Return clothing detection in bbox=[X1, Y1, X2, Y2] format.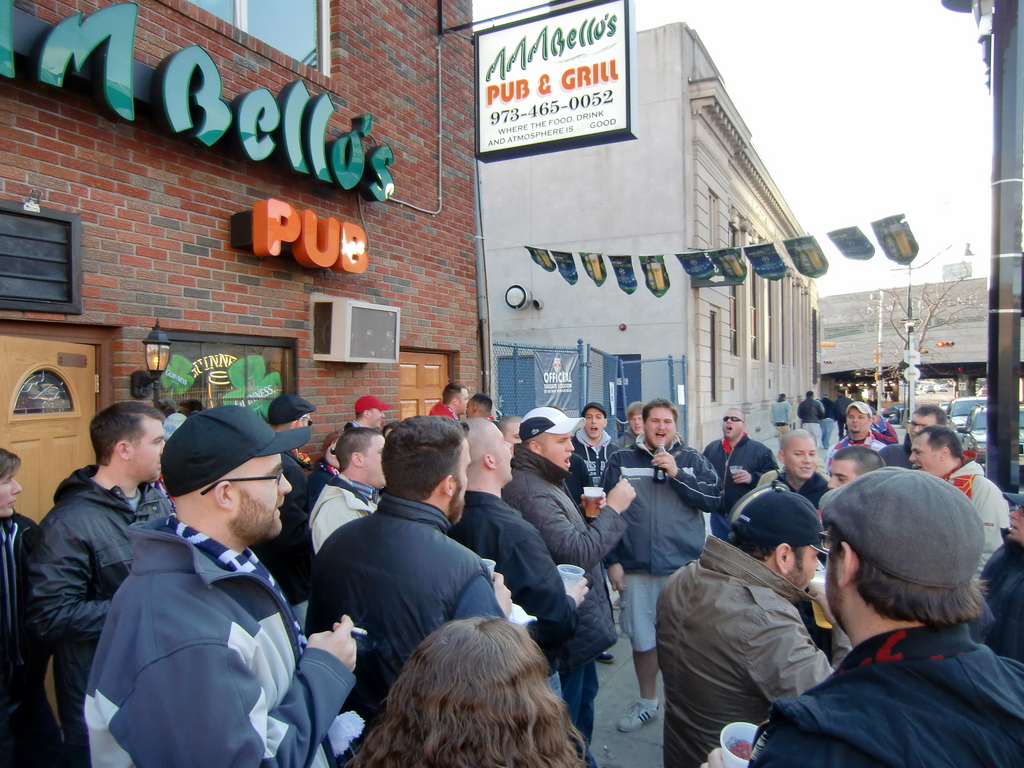
bbox=[303, 462, 359, 579].
